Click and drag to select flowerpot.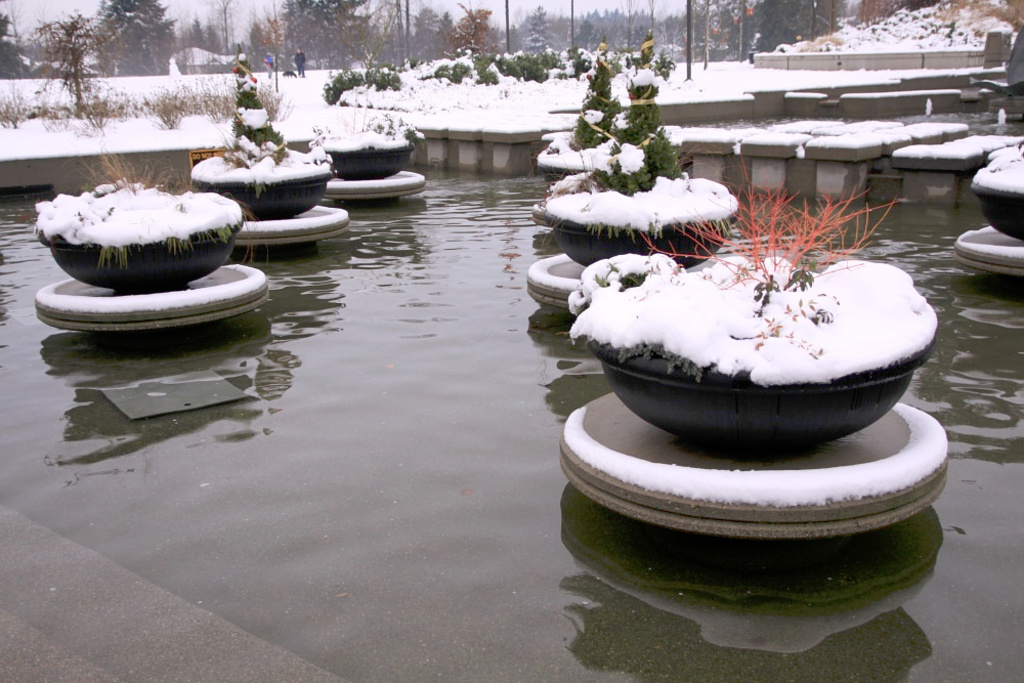
Selection: bbox=[331, 141, 417, 181].
